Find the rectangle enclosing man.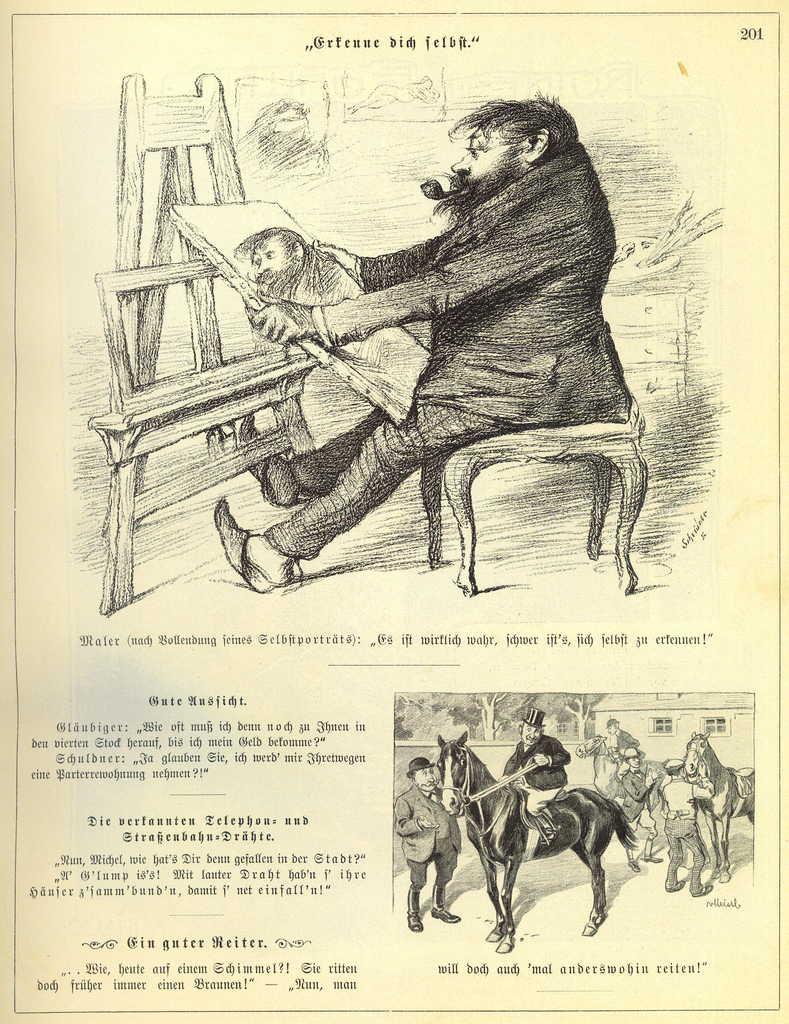
[498,708,567,827].
